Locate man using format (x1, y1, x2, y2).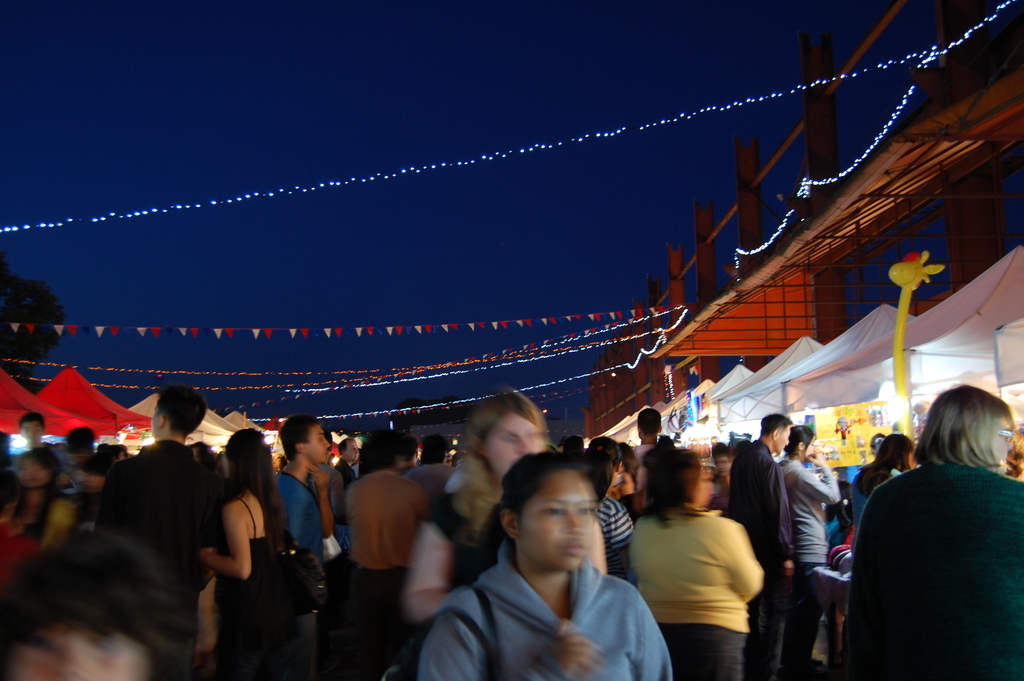
(63, 426, 93, 470).
